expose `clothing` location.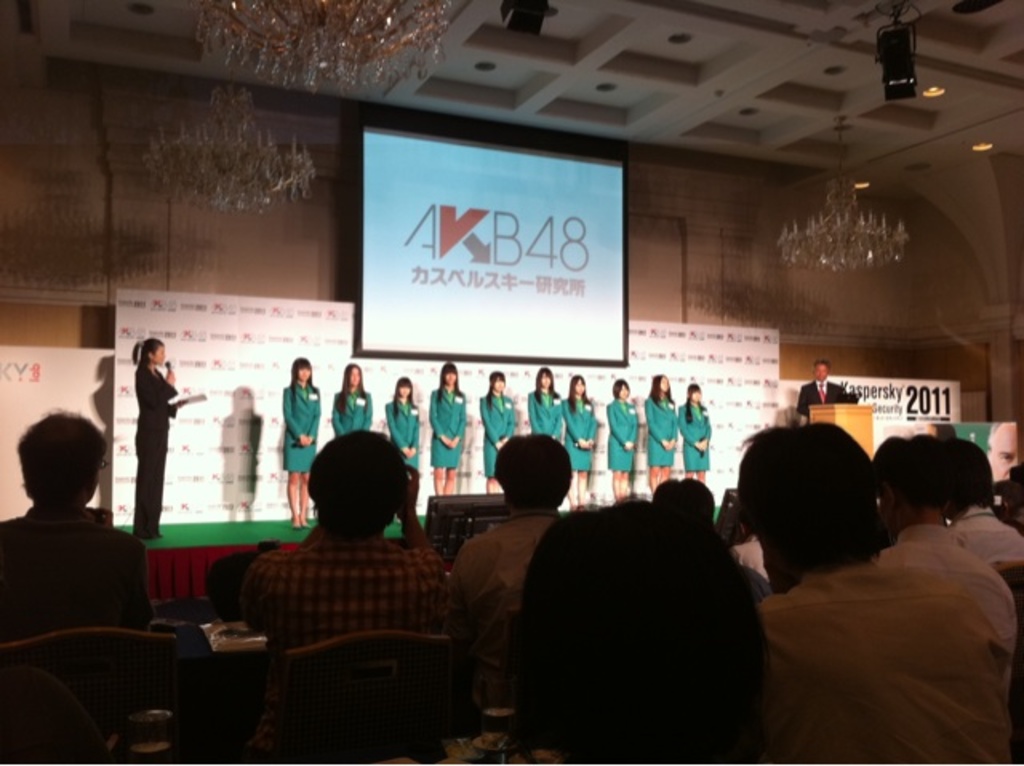
Exposed at pyautogui.locateOnScreen(0, 504, 146, 640).
